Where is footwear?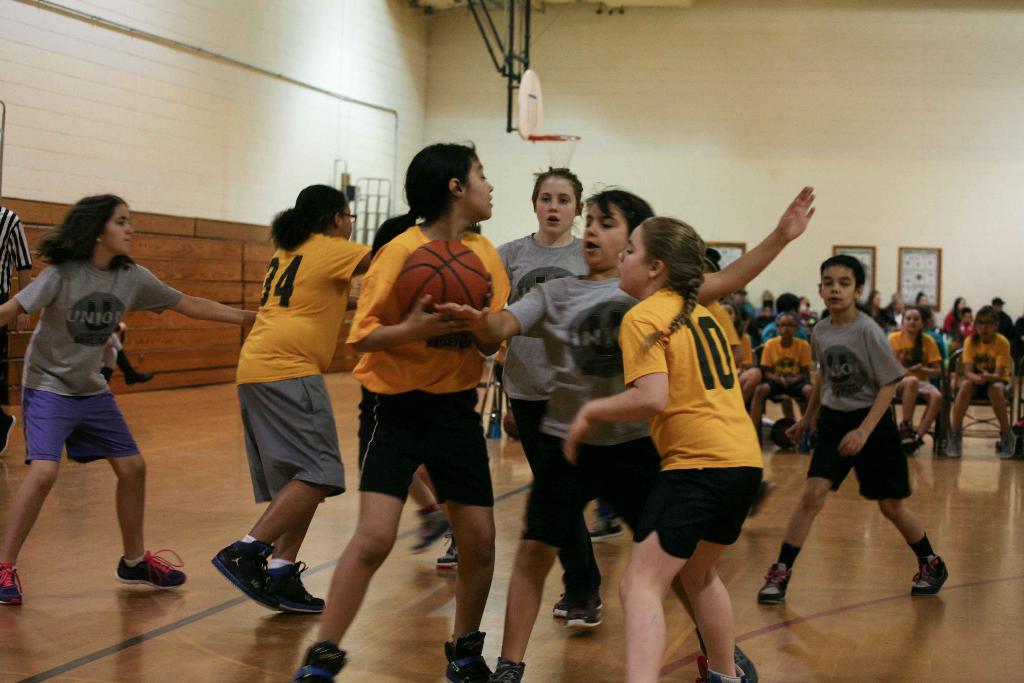
box=[910, 553, 951, 597].
